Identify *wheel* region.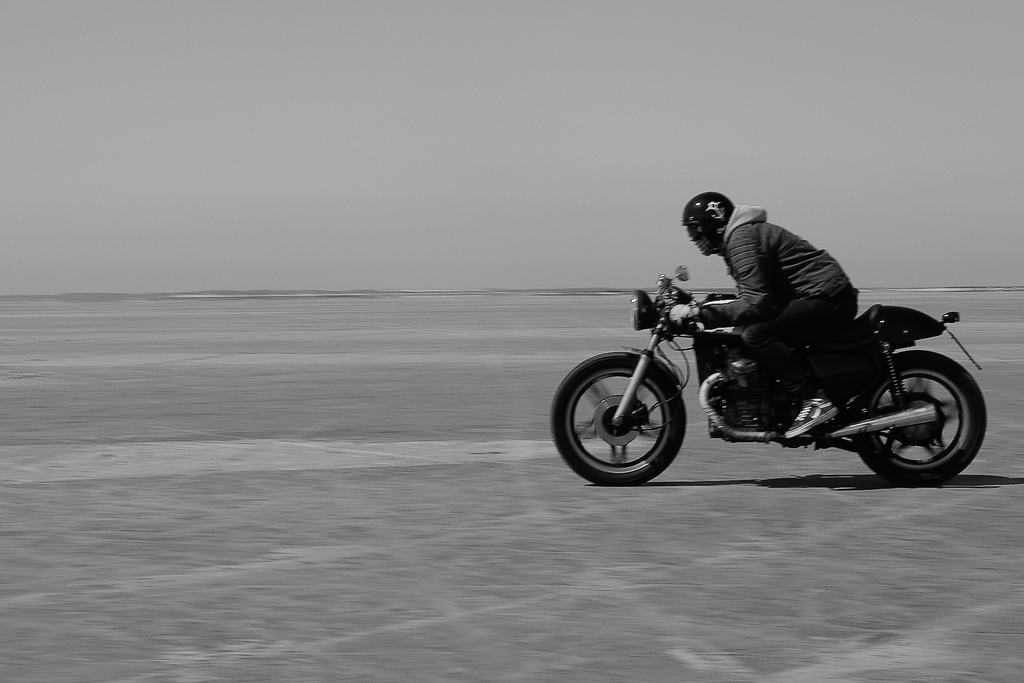
Region: [x1=851, y1=356, x2=982, y2=478].
